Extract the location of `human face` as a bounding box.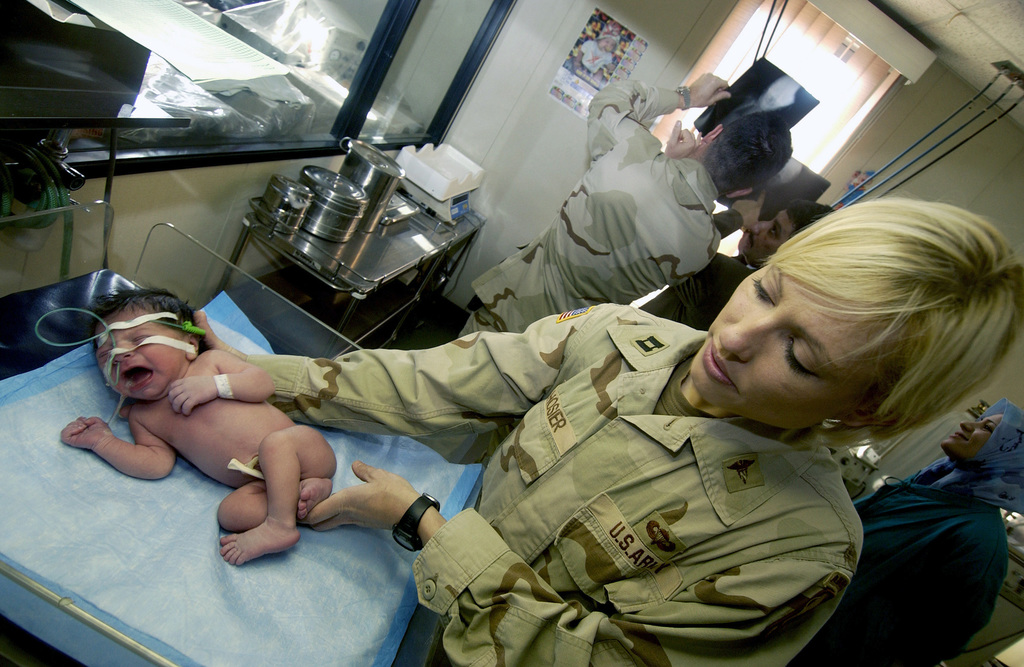
left=96, top=309, right=188, bottom=401.
